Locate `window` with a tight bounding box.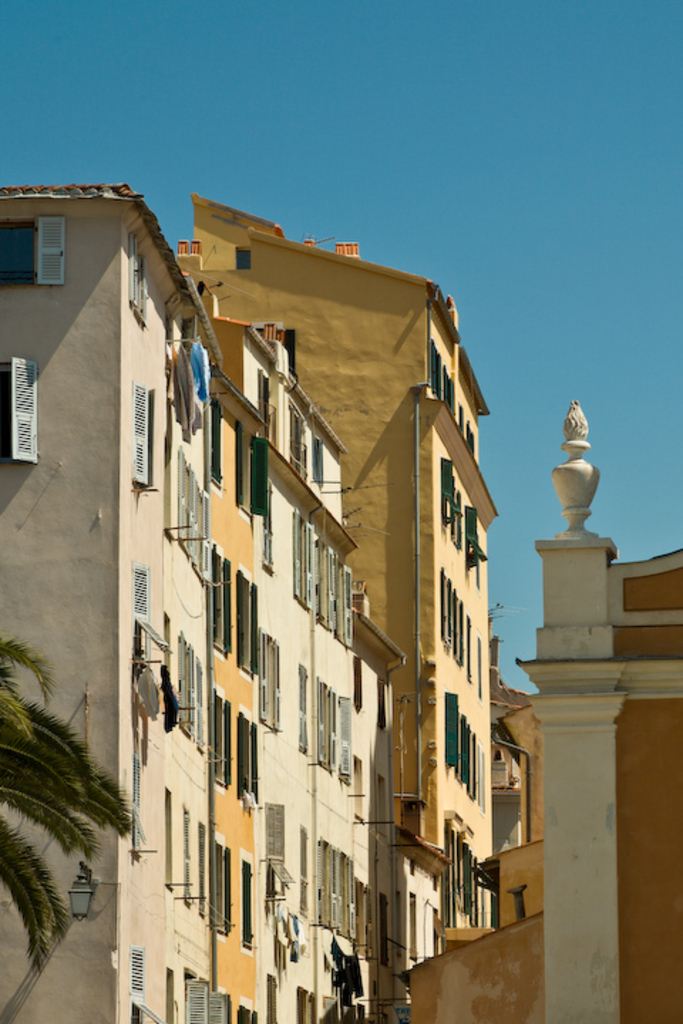
(left=1, top=353, right=38, bottom=469).
